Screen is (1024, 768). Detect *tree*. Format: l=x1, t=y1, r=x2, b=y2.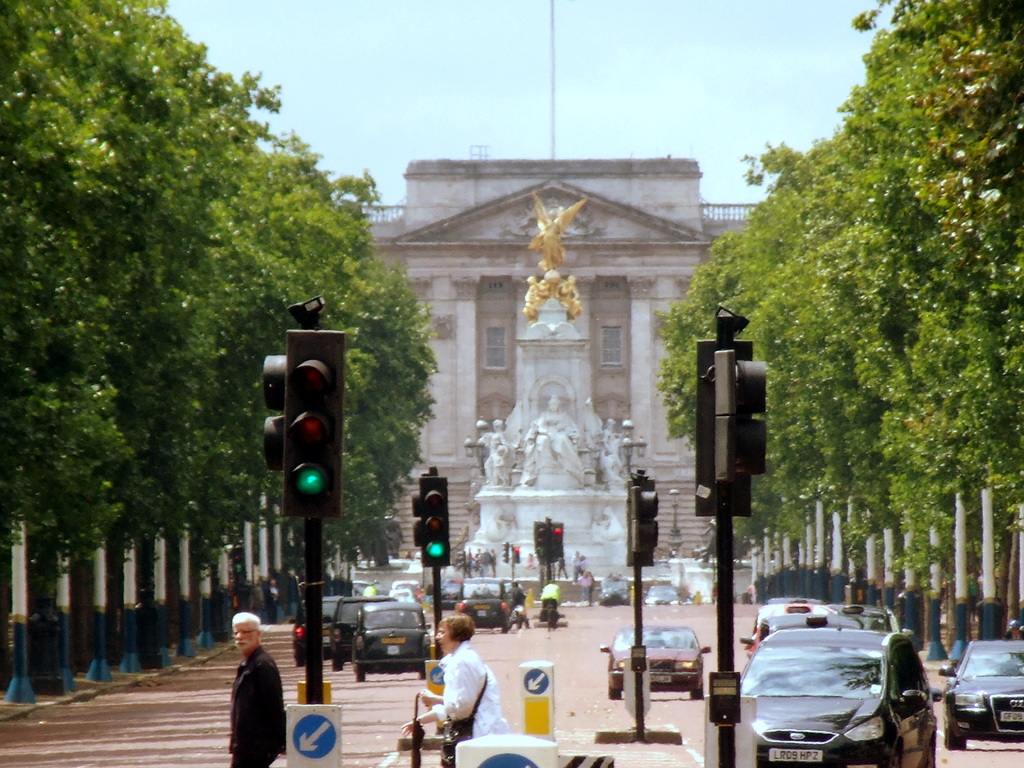
l=299, t=166, r=438, b=585.
